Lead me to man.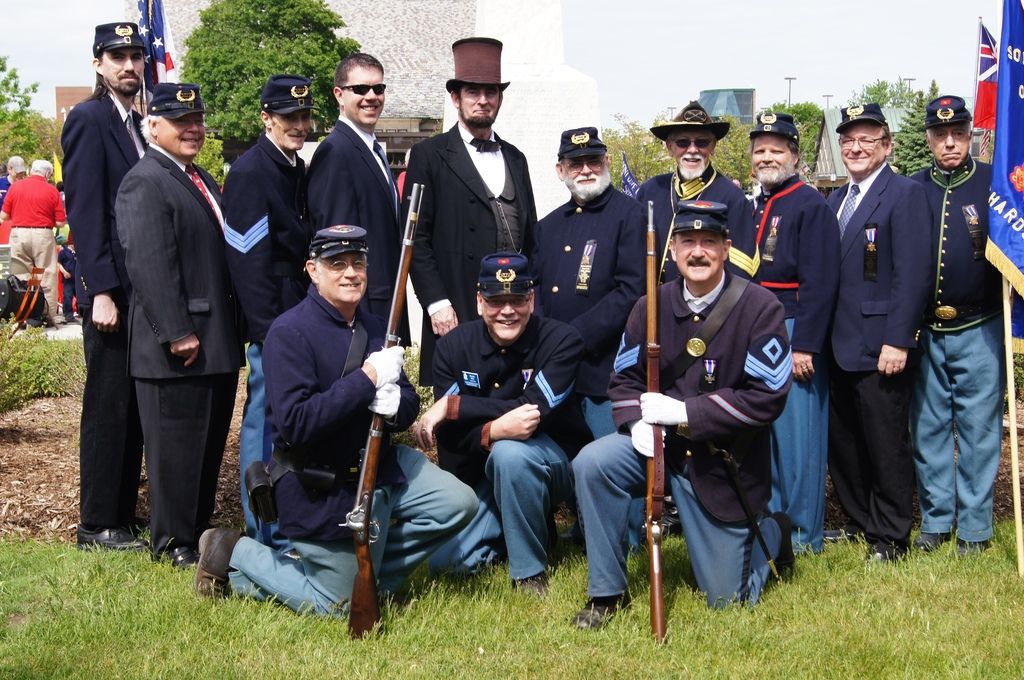
Lead to (0,154,28,194).
